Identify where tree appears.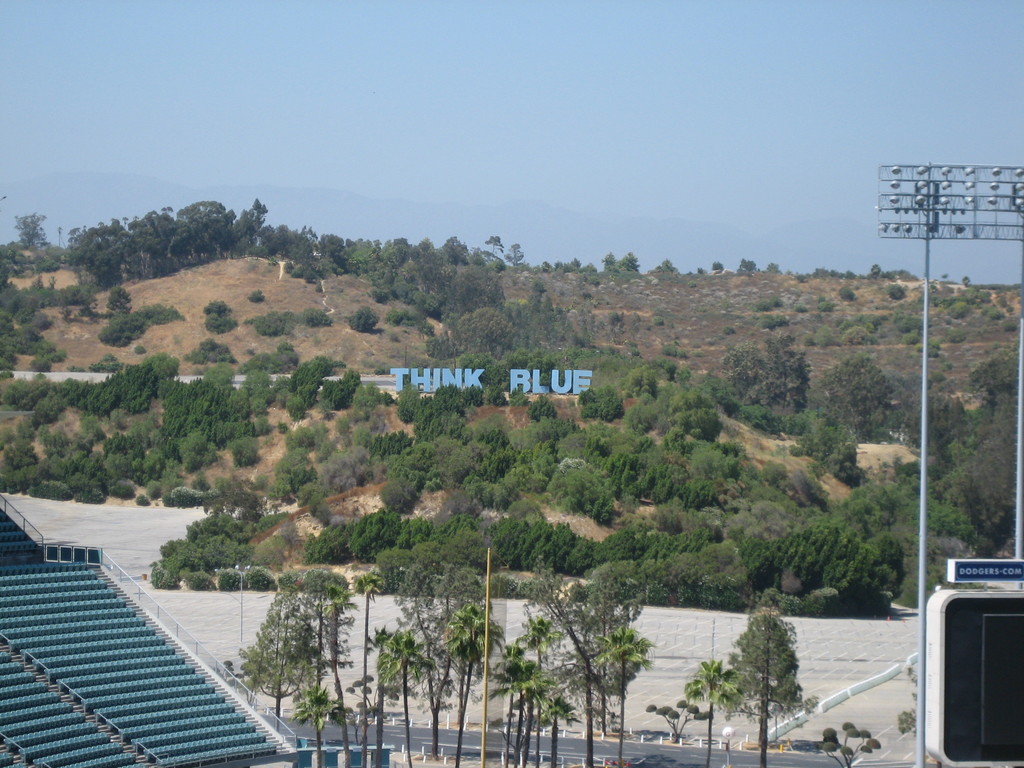
Appears at x1=753 y1=510 x2=908 y2=618.
